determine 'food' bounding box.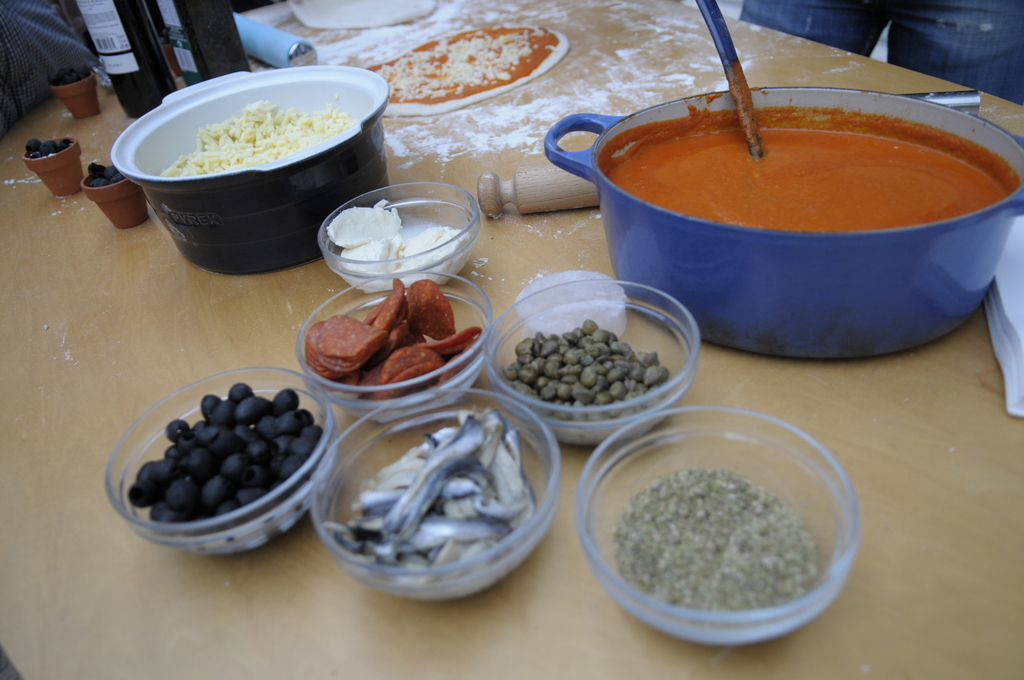
Determined: (84, 164, 126, 188).
